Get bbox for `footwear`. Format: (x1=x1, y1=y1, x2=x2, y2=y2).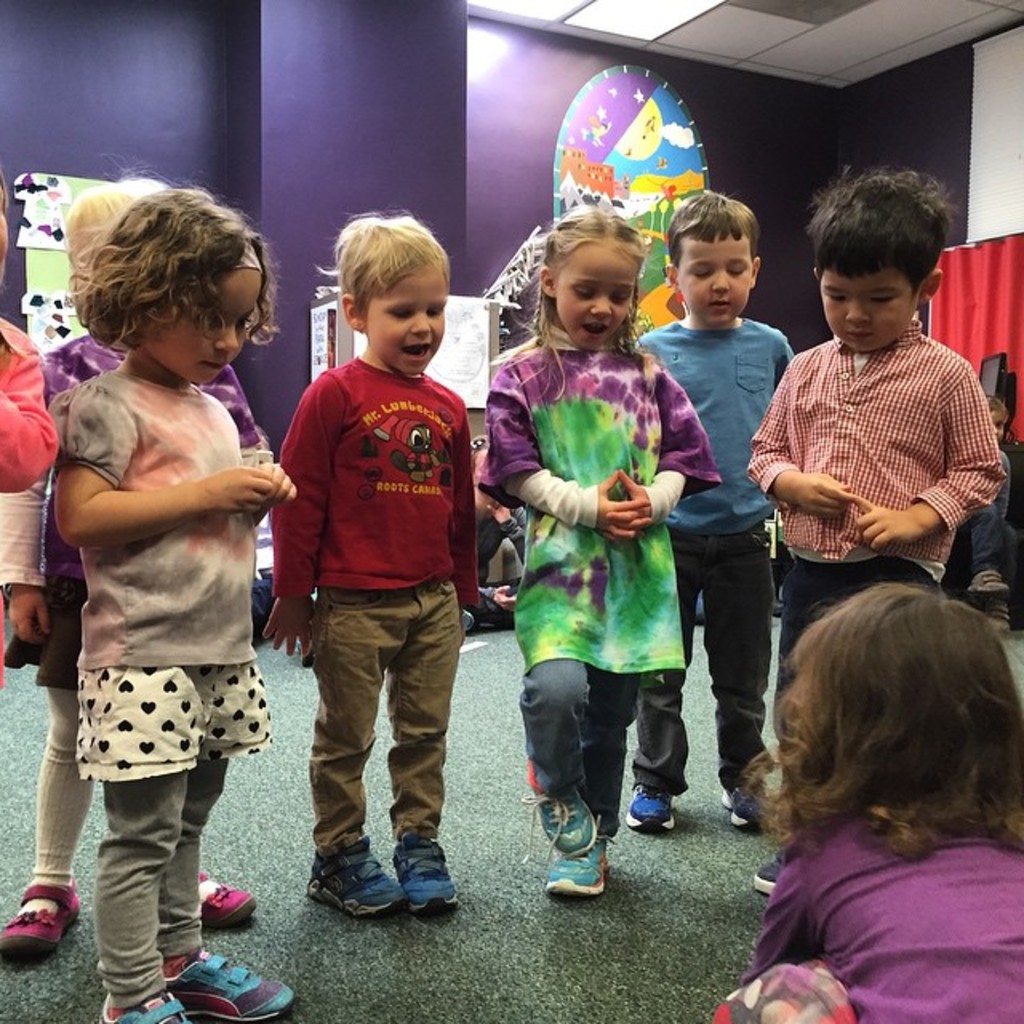
(x1=304, y1=845, x2=456, y2=934).
